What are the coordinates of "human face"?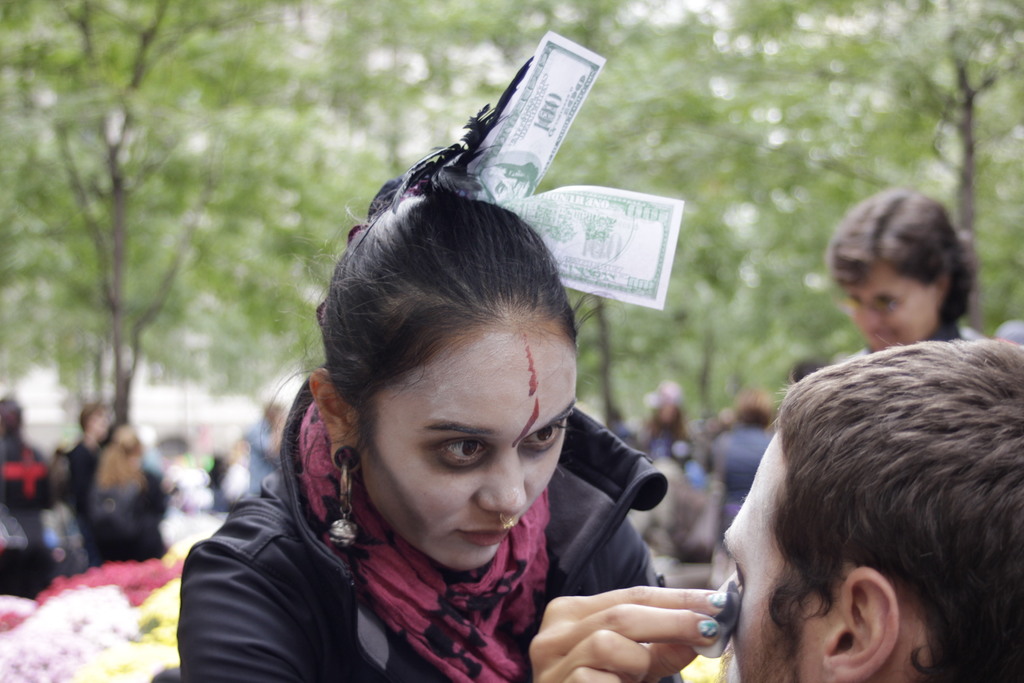
bbox(727, 424, 867, 682).
